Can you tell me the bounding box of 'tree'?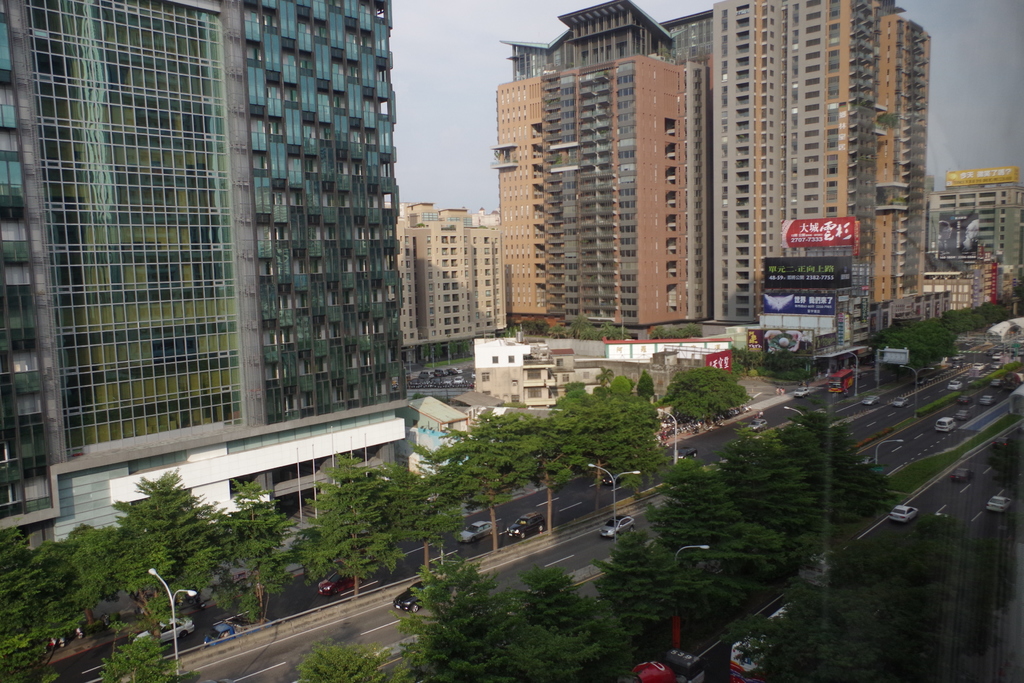
{"x1": 872, "y1": 318, "x2": 954, "y2": 374}.
